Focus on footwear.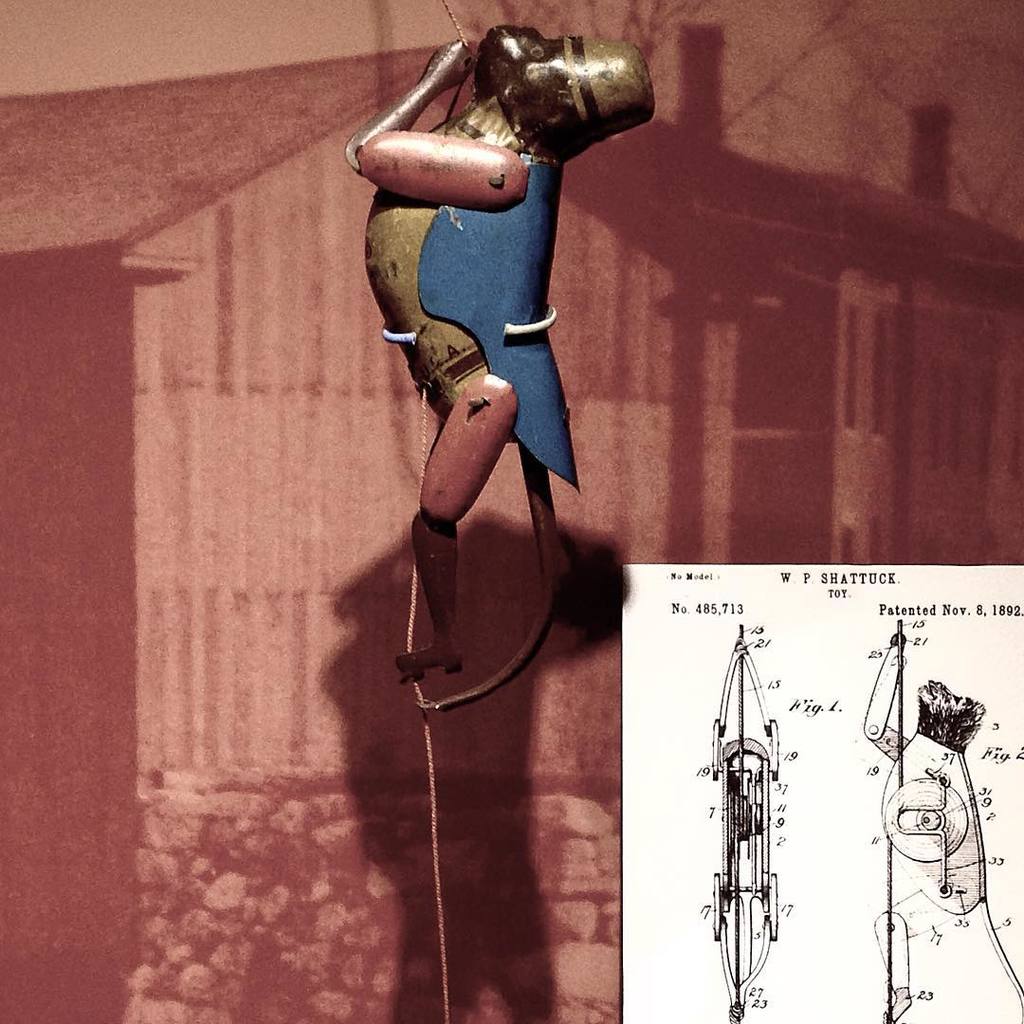
Focused at <region>885, 988, 911, 1021</region>.
